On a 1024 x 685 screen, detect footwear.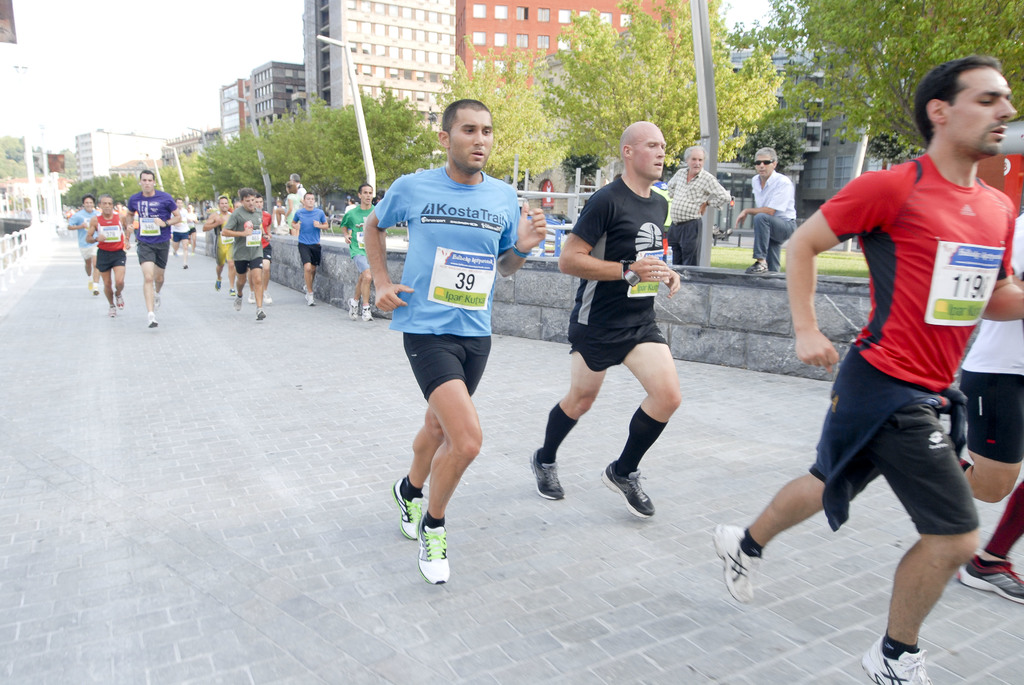
(x1=598, y1=459, x2=656, y2=516).
